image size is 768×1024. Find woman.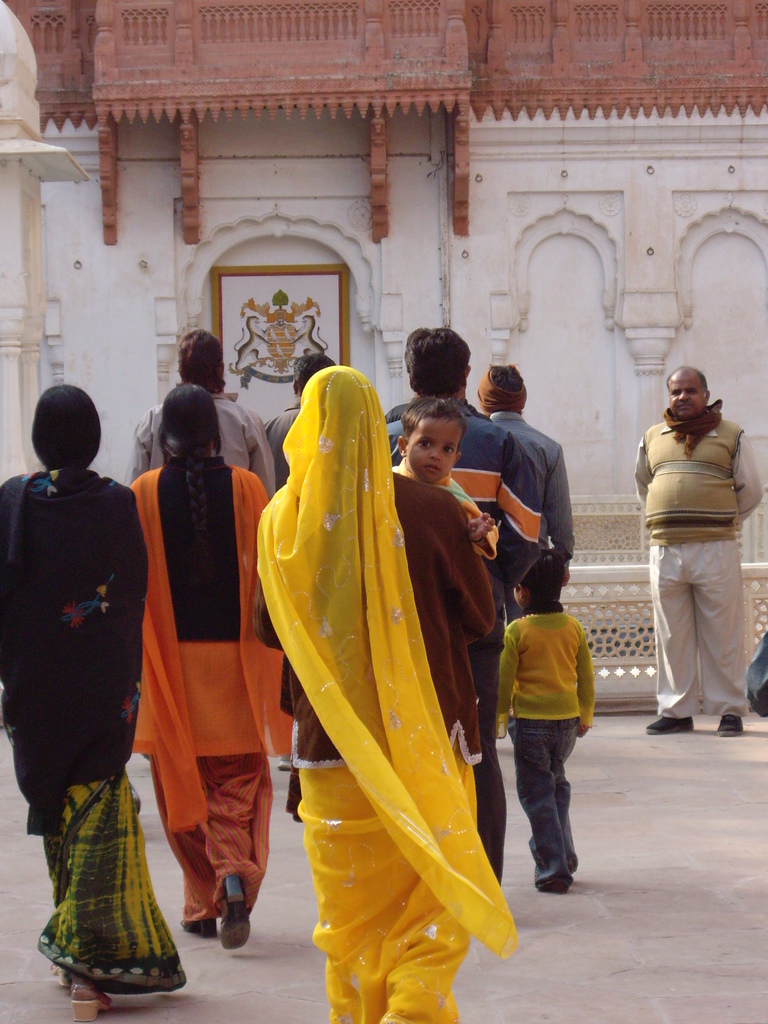
pyautogui.locateOnScreen(244, 346, 538, 985).
